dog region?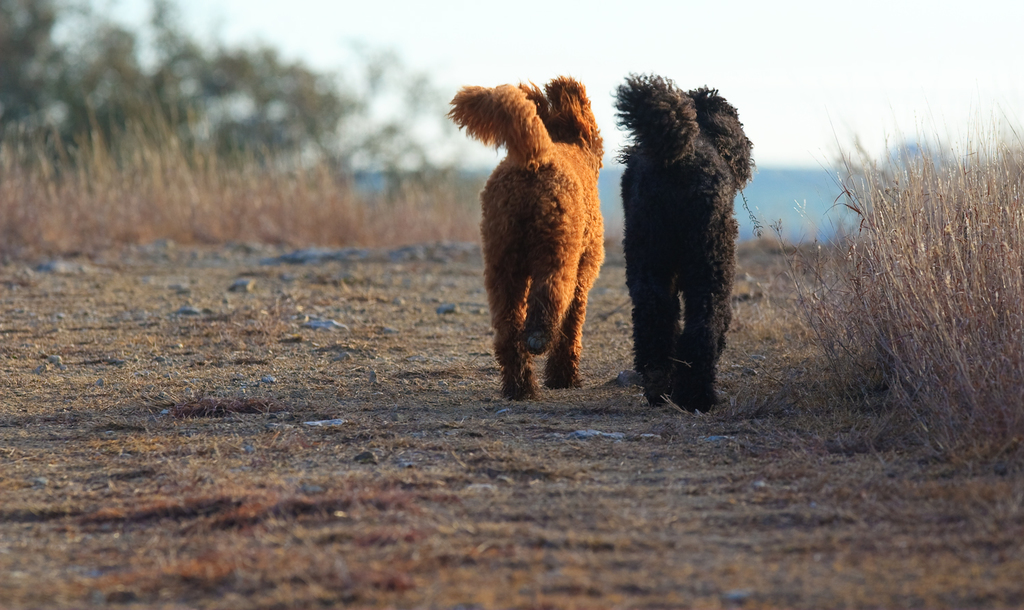
603:64:756:415
